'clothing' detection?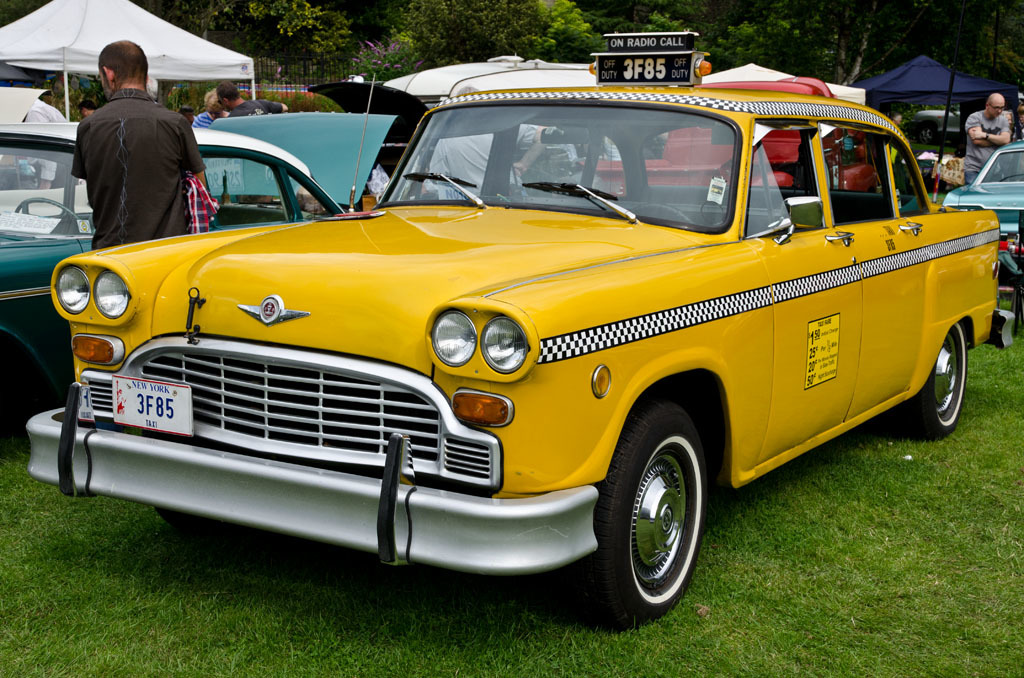
l=218, t=95, r=262, b=112
